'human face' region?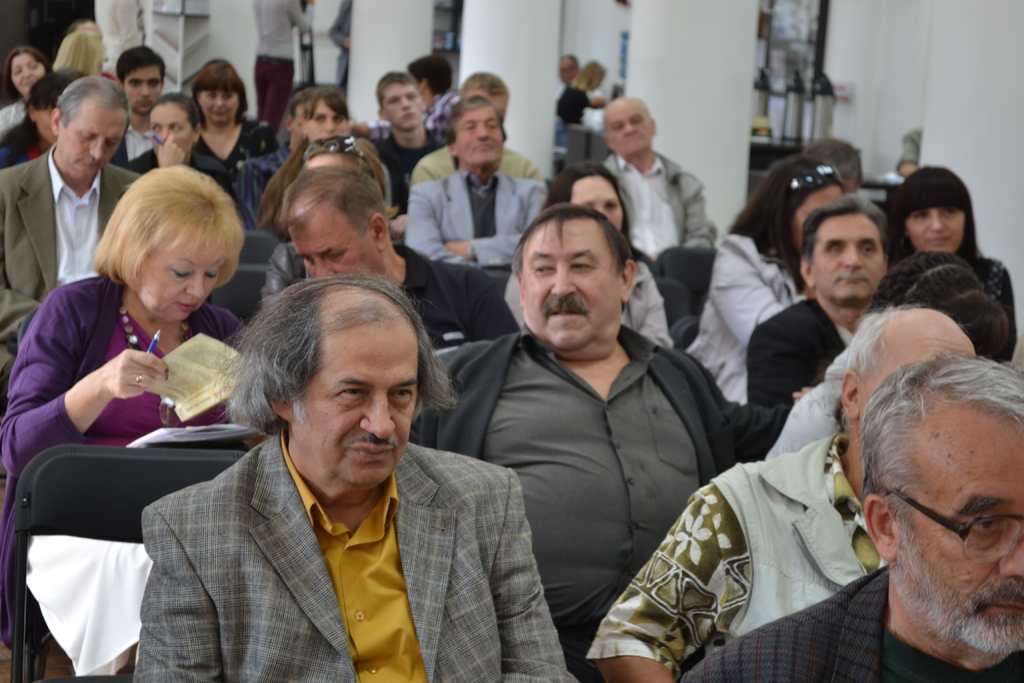
(left=610, top=97, right=653, bottom=154)
